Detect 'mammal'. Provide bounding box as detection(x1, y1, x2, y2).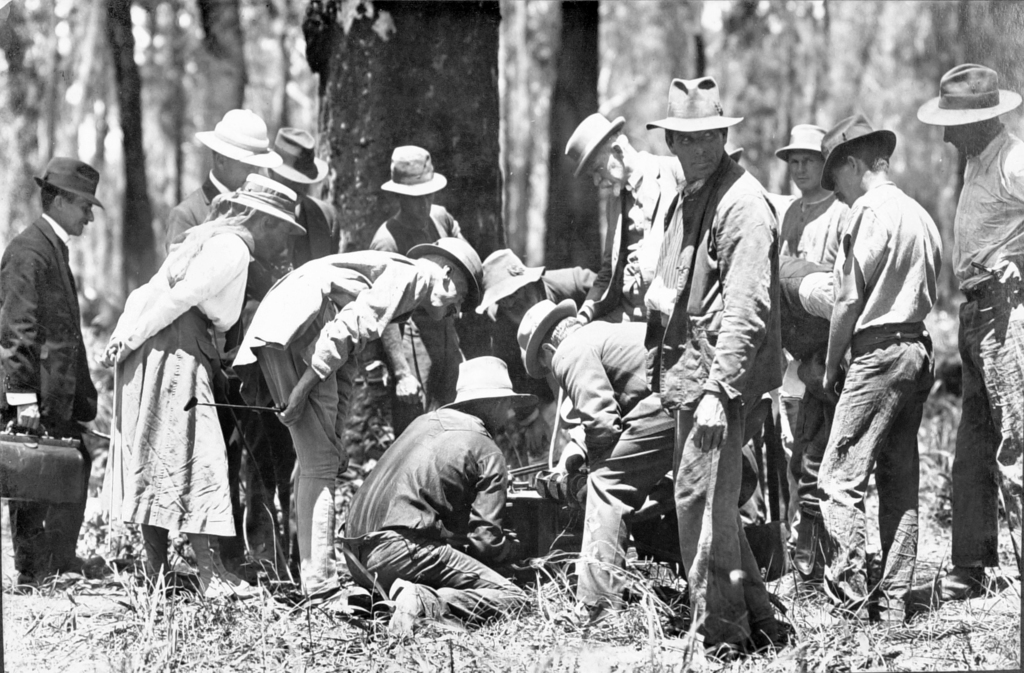
detection(101, 172, 305, 599).
